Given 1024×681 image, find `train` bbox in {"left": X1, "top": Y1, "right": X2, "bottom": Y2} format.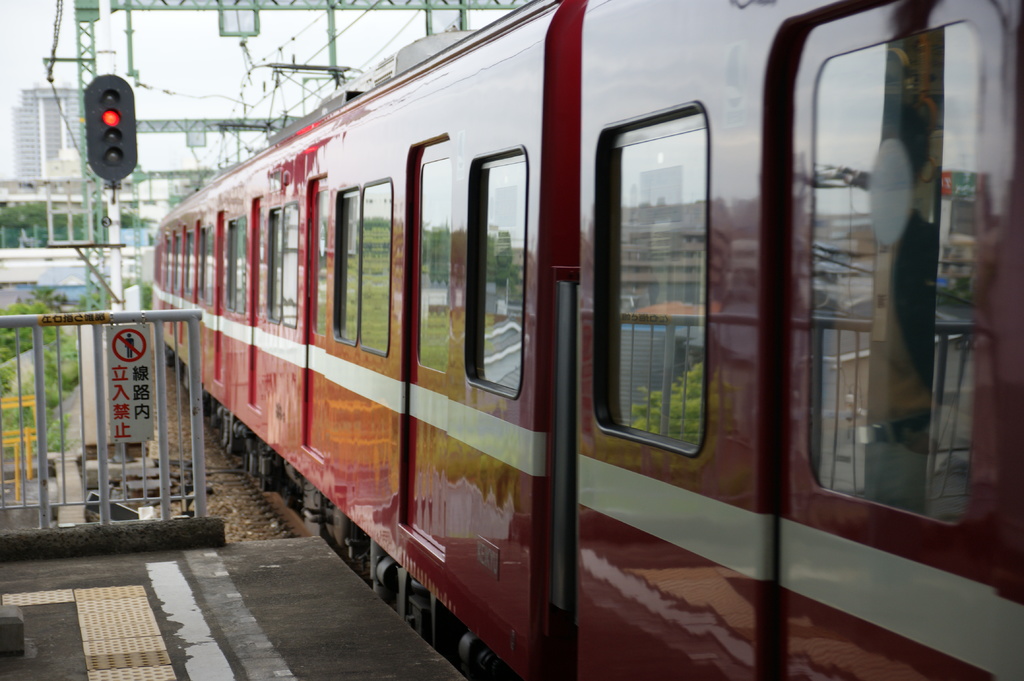
{"left": 152, "top": 0, "right": 1023, "bottom": 680}.
